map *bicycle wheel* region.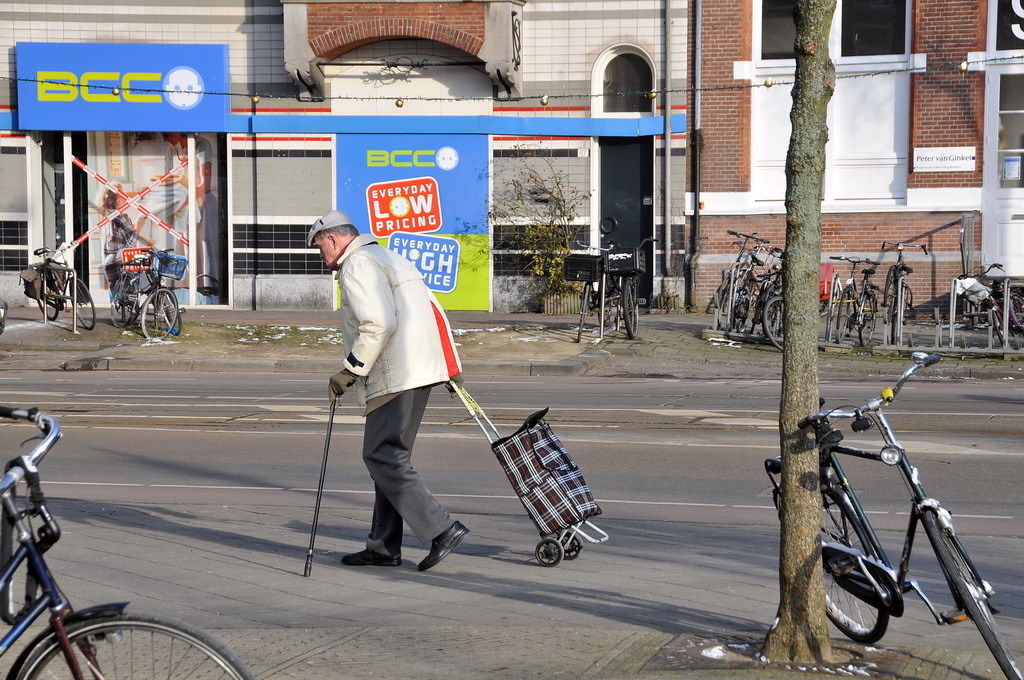
Mapped to <box>71,280,94,329</box>.
